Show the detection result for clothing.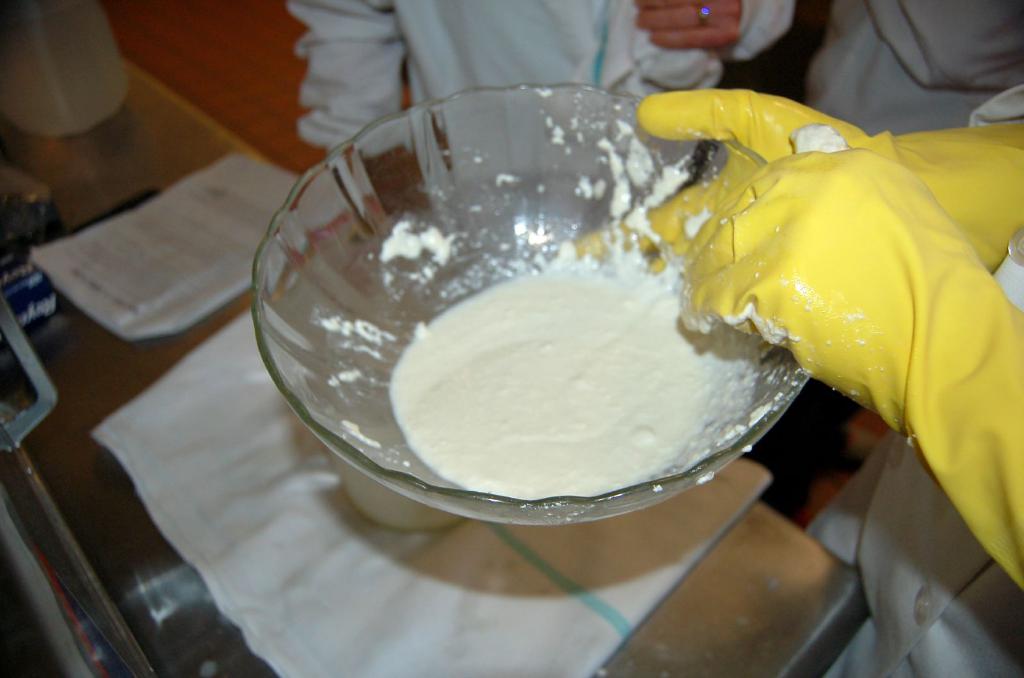
[283,0,793,164].
